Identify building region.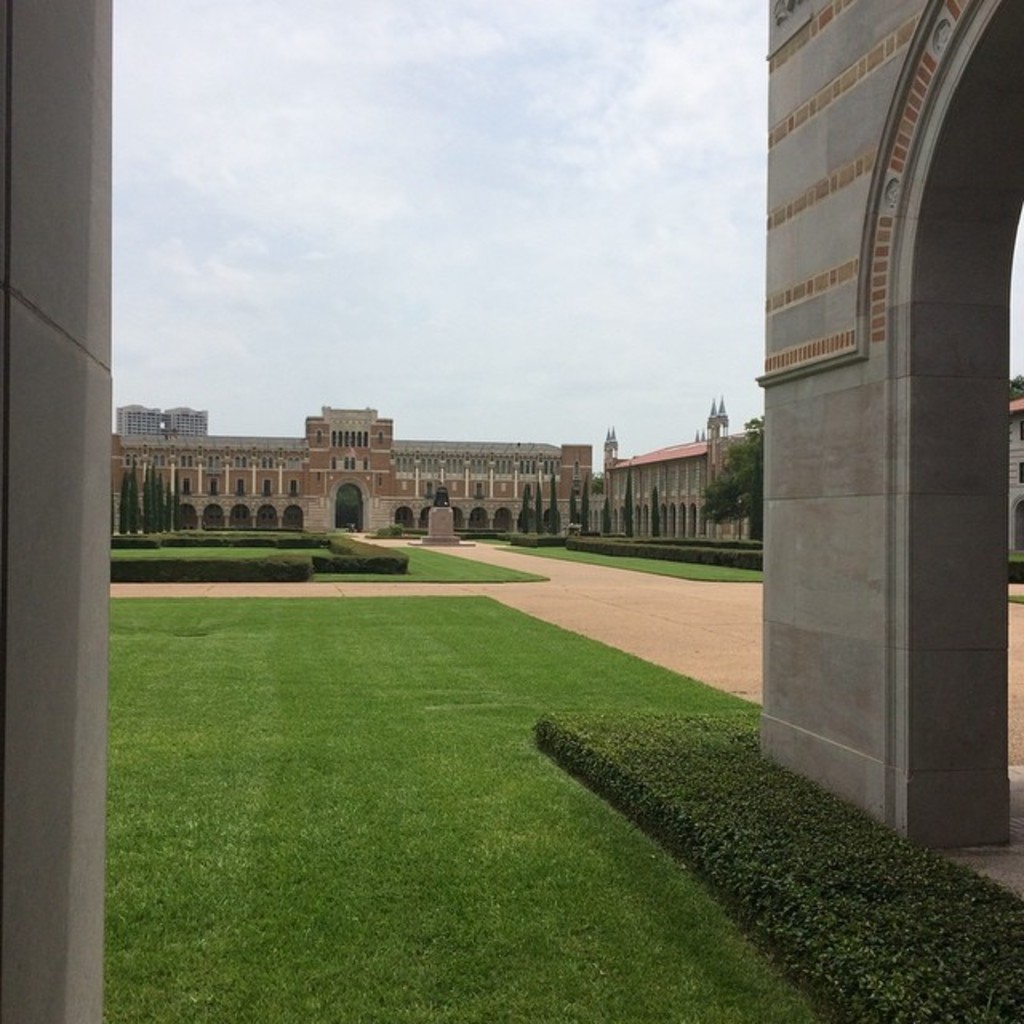
Region: [left=117, top=402, right=162, bottom=430].
